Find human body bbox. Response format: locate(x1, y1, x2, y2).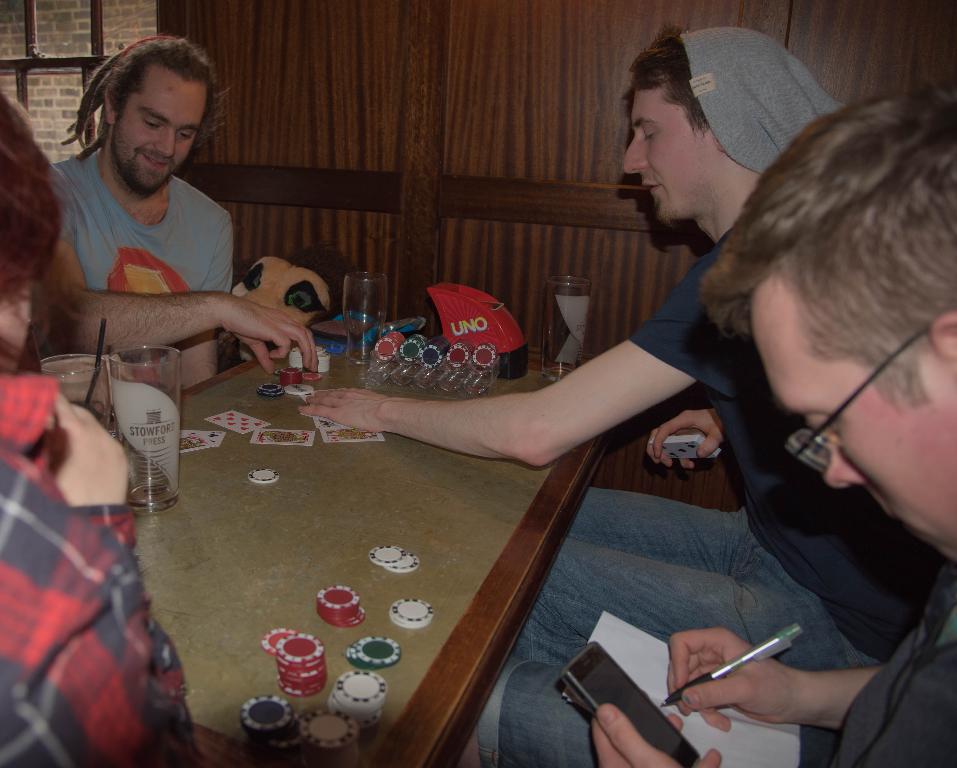
locate(461, 75, 956, 767).
